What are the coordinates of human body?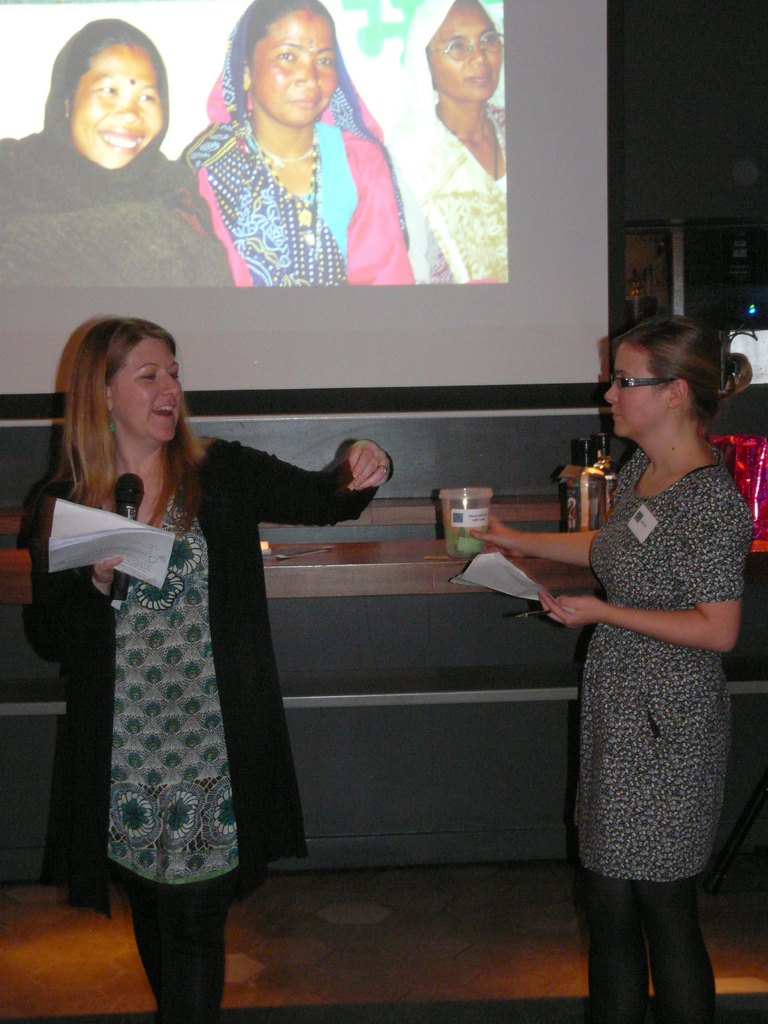
BBox(5, 20, 222, 290).
